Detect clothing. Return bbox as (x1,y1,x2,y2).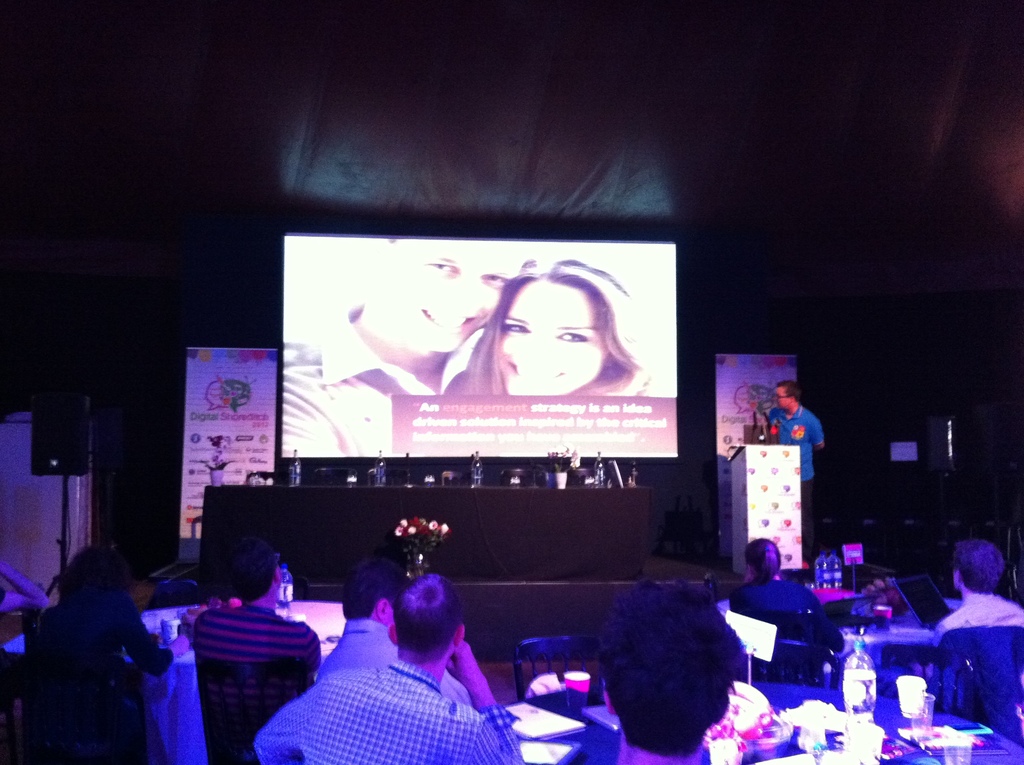
(765,405,824,500).
